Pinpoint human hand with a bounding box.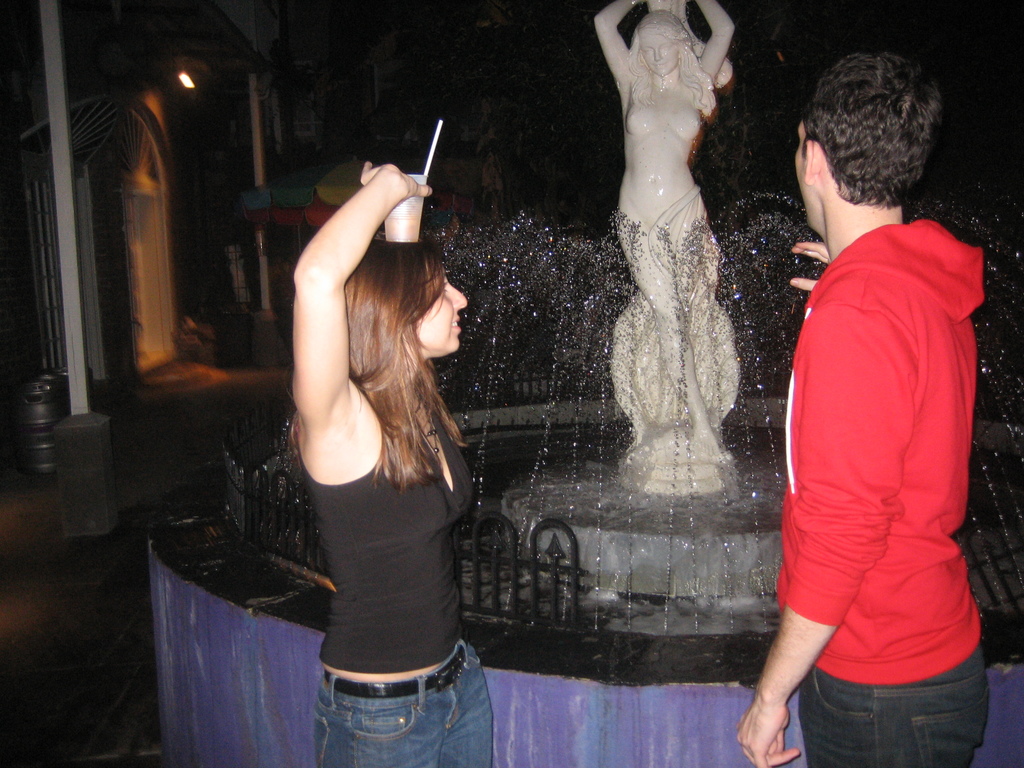
select_region(788, 243, 831, 292).
